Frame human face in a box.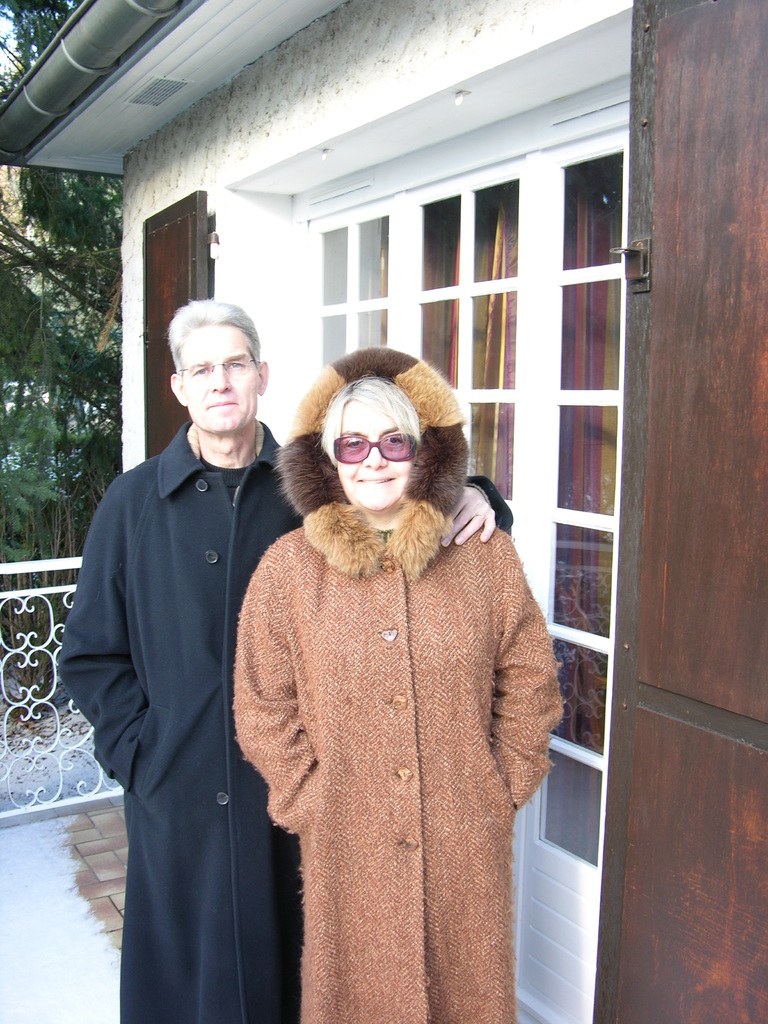
(x1=184, y1=326, x2=259, y2=433).
